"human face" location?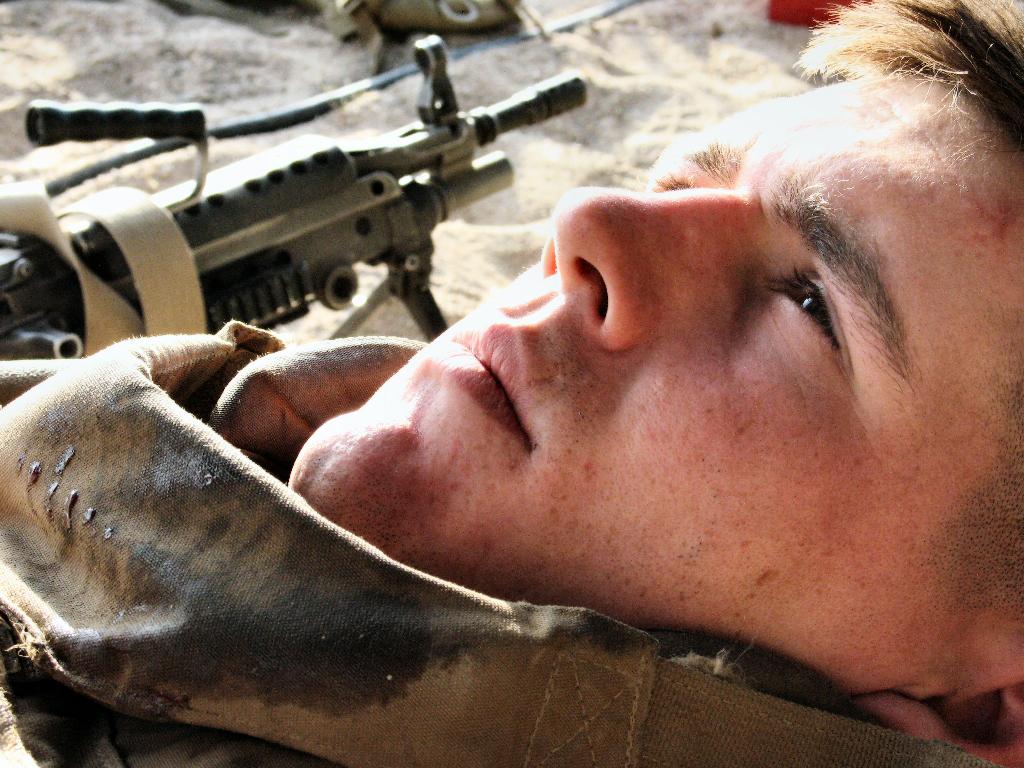
detection(278, 83, 1023, 704)
